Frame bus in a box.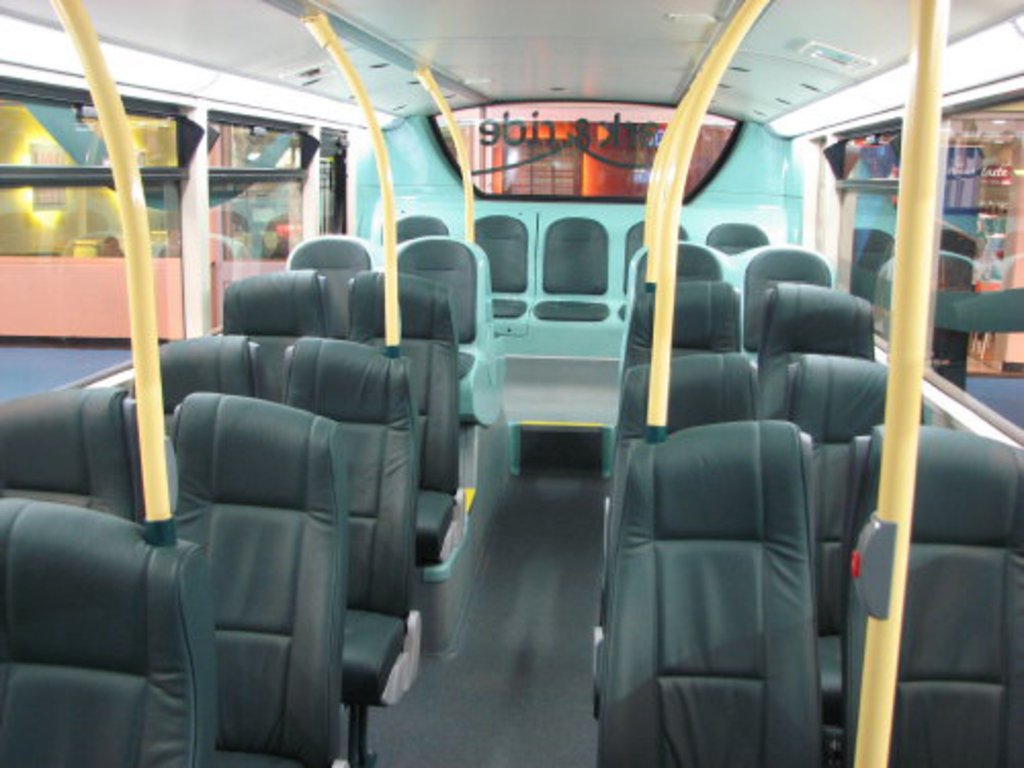
(left=0, top=0, right=1022, bottom=758).
